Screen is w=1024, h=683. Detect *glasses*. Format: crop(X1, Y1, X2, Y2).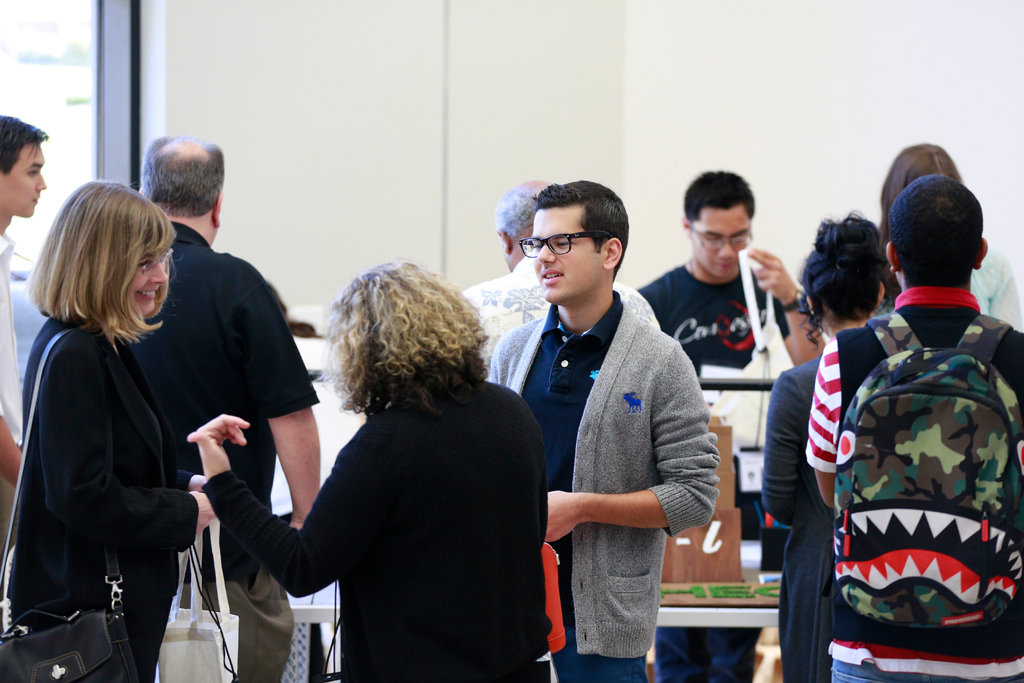
crop(523, 229, 612, 258).
